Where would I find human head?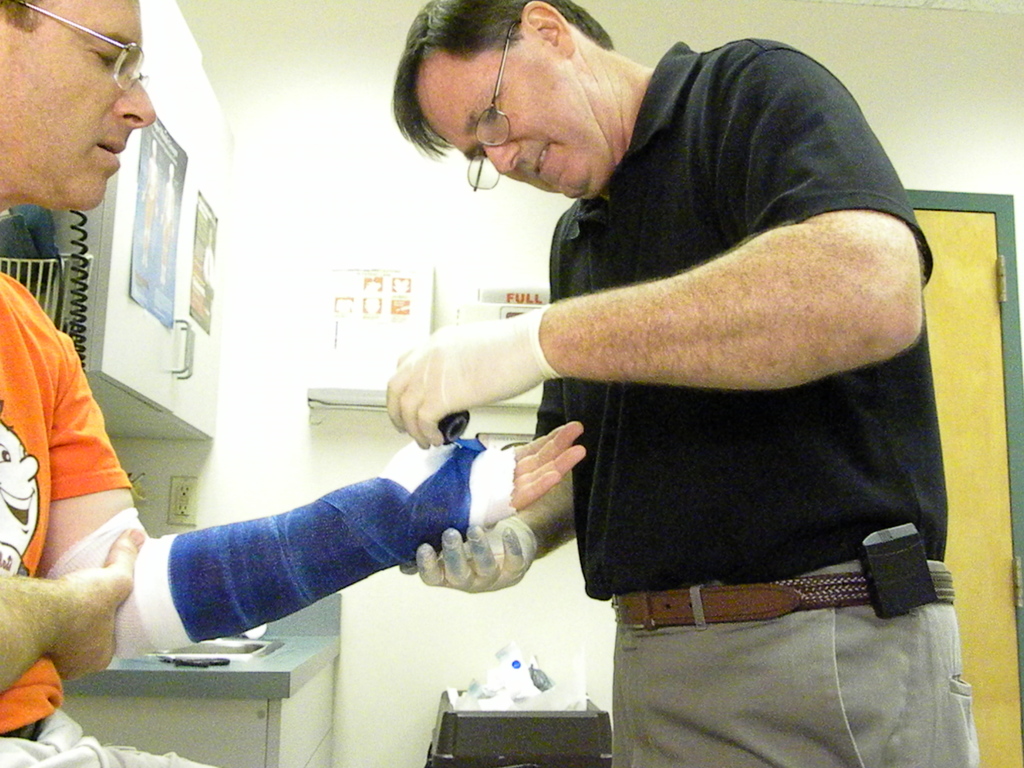
At <region>0, 0, 157, 212</region>.
